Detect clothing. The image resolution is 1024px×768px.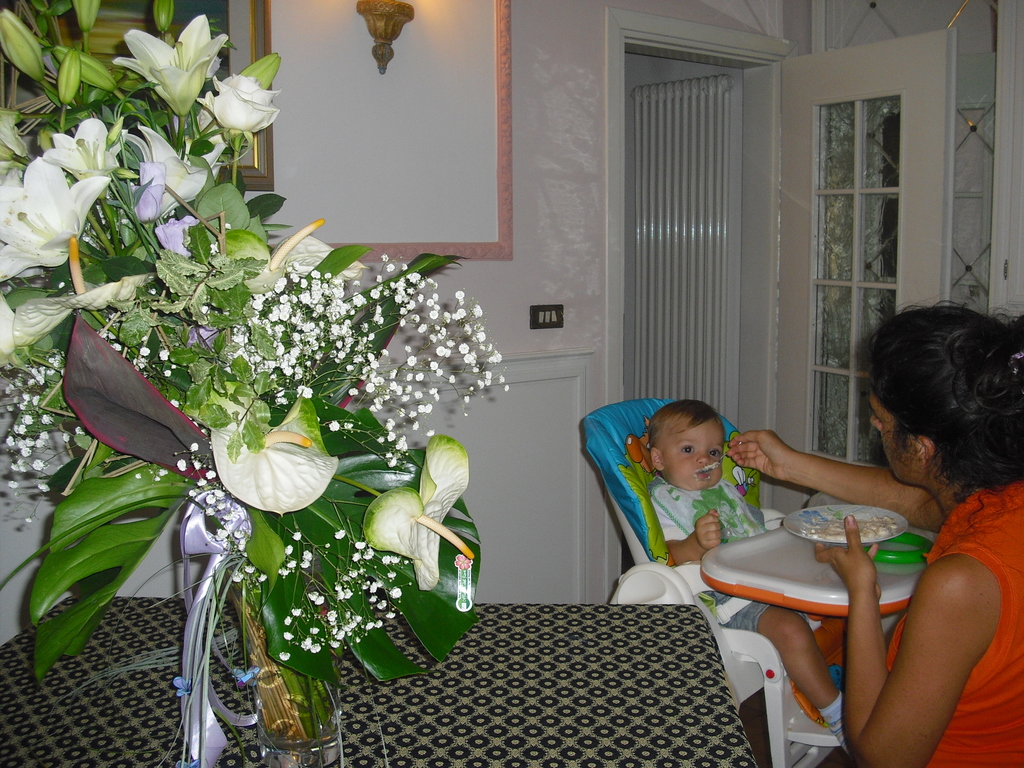
l=650, t=481, r=802, b=634.
